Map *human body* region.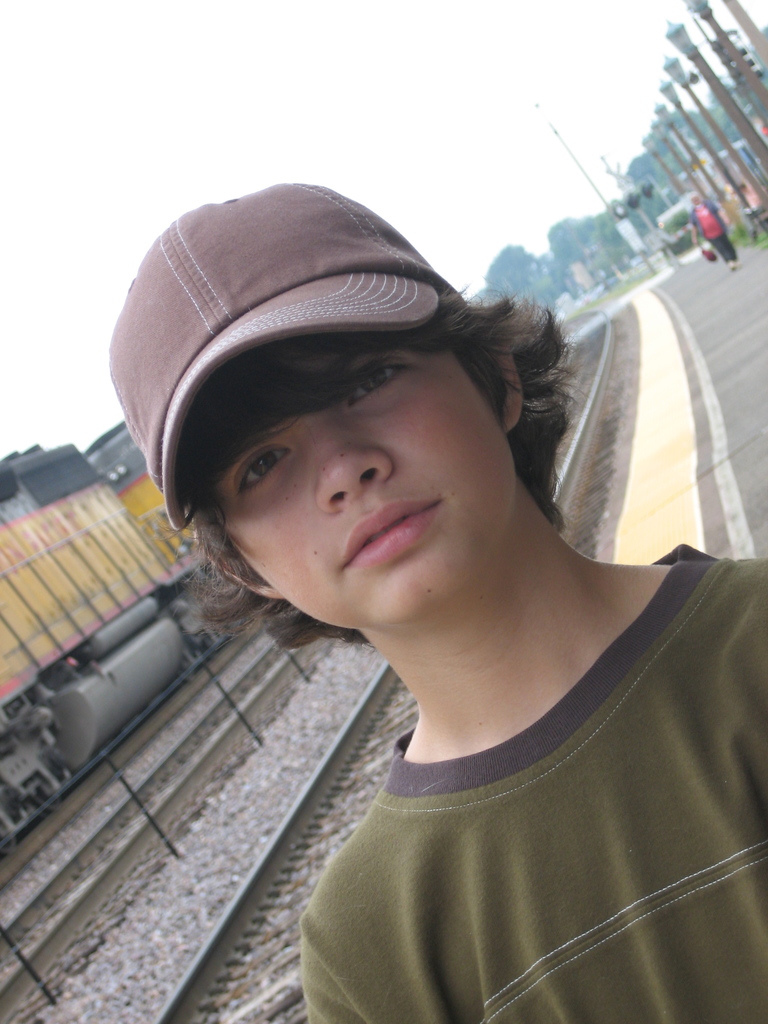
Mapped to <region>697, 204, 744, 269</region>.
